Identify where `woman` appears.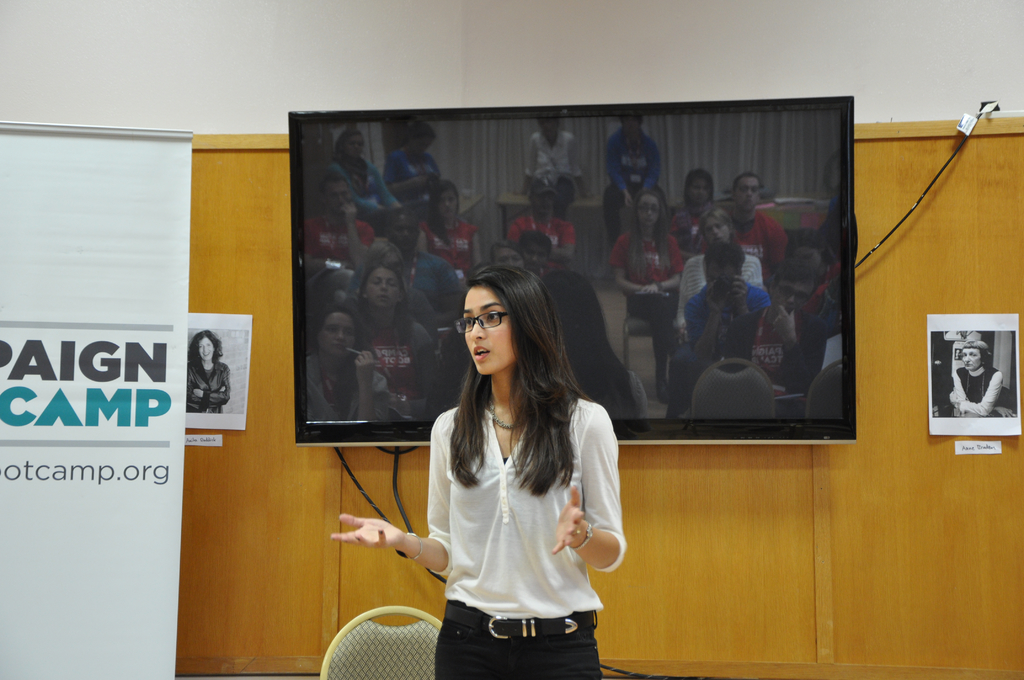
Appears at bbox=[417, 177, 480, 278].
